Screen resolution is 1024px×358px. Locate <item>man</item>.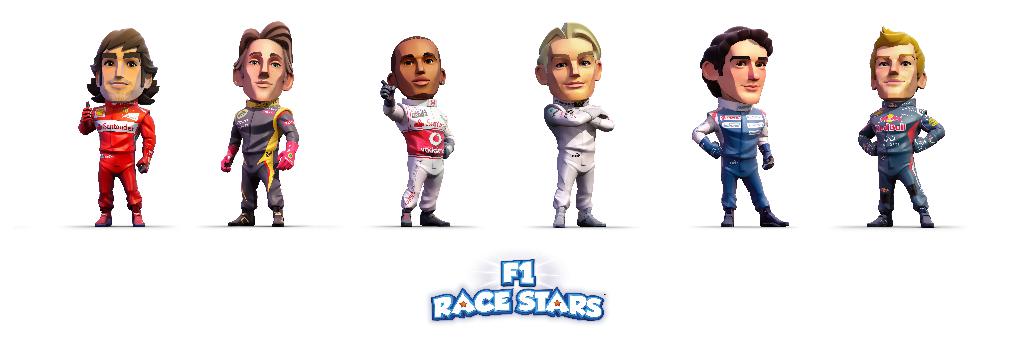
700 33 804 224.
